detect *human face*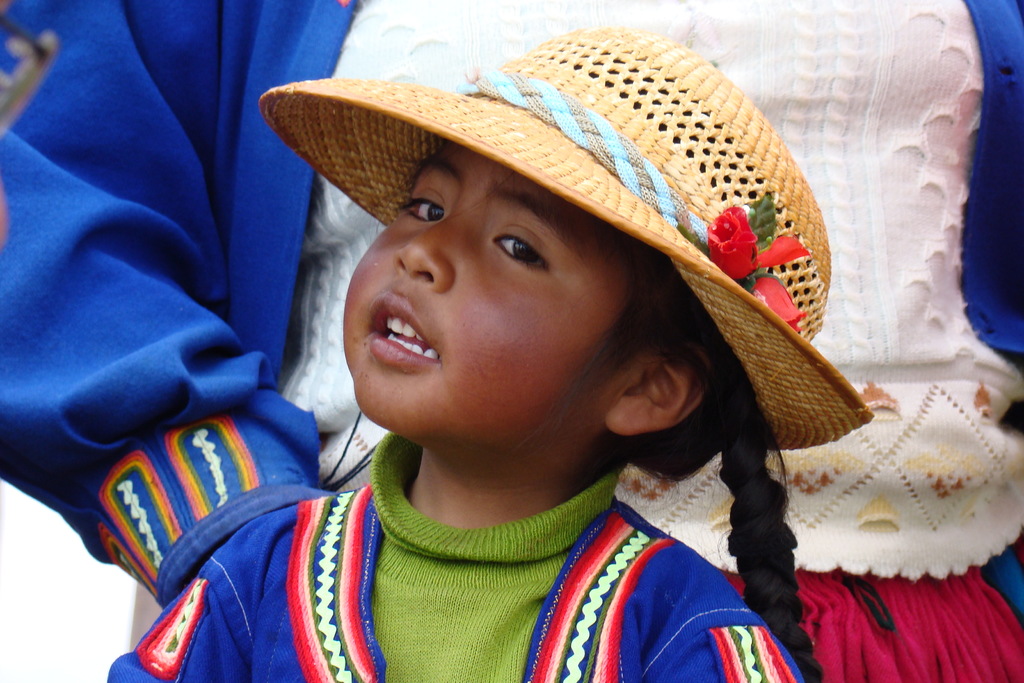
box(344, 142, 641, 436)
